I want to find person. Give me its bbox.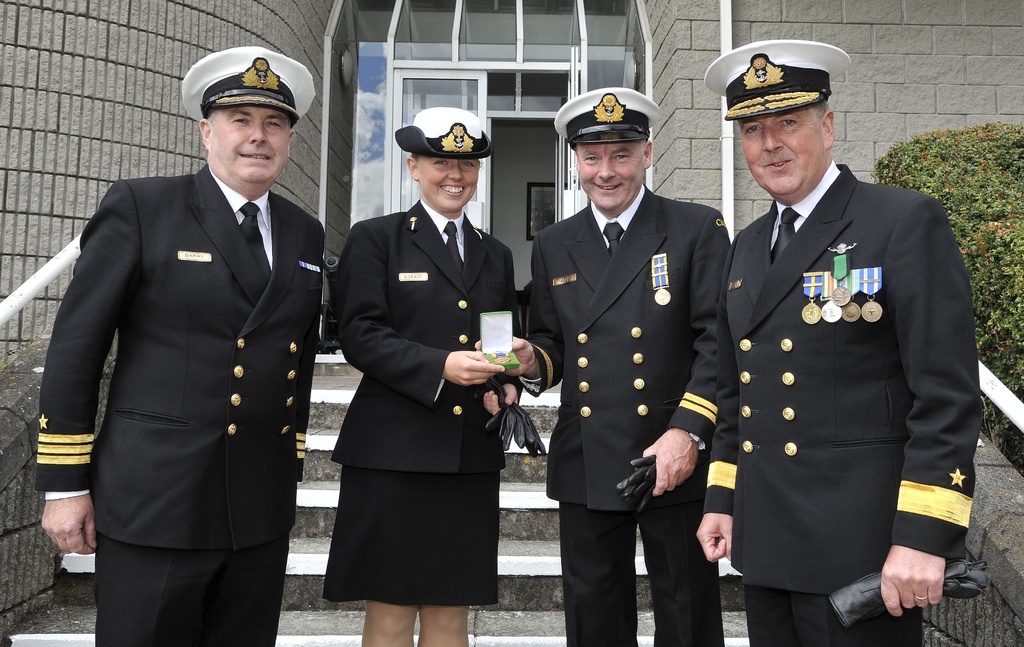
l=540, t=83, r=725, b=646.
